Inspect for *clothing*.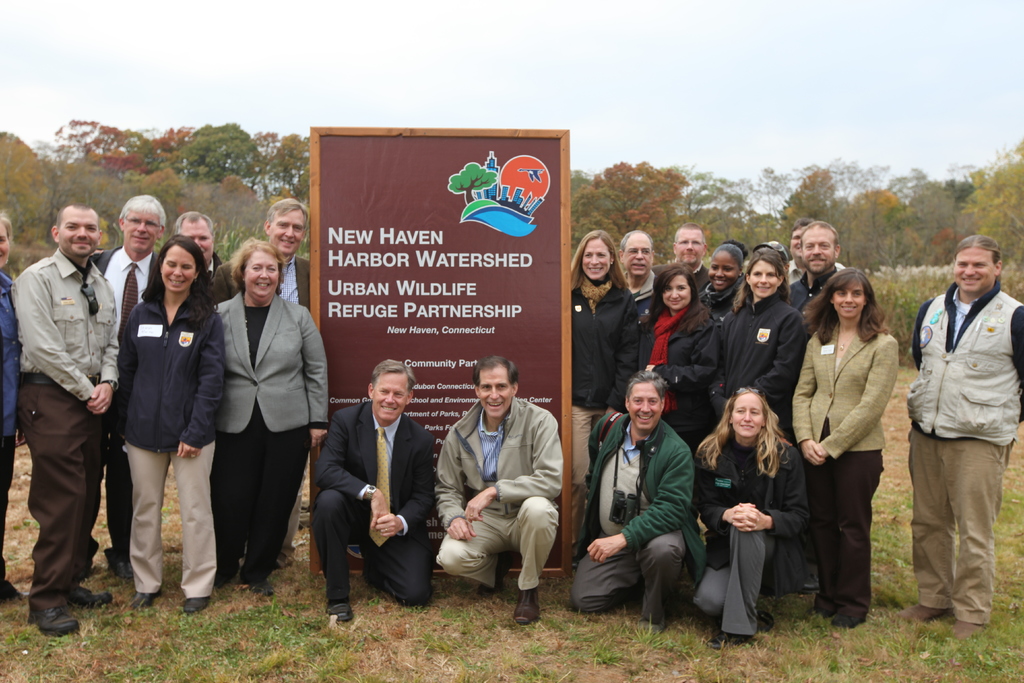
Inspection: 690,431,812,634.
